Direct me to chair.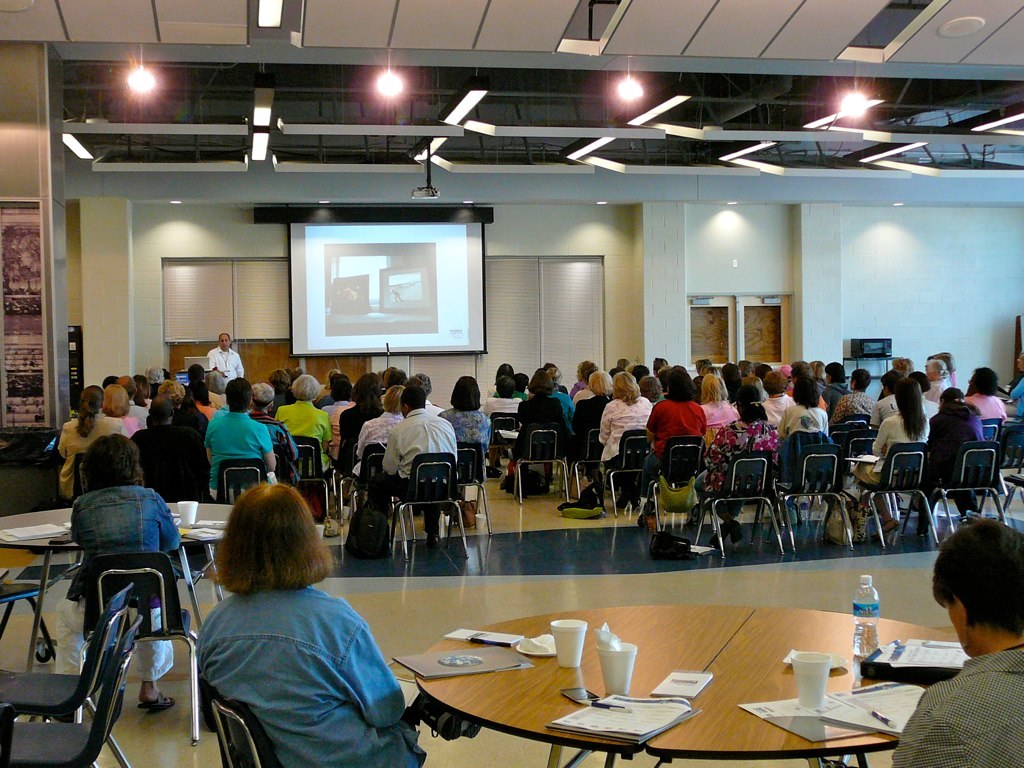
Direction: {"left": 841, "top": 421, "right": 880, "bottom": 486}.
